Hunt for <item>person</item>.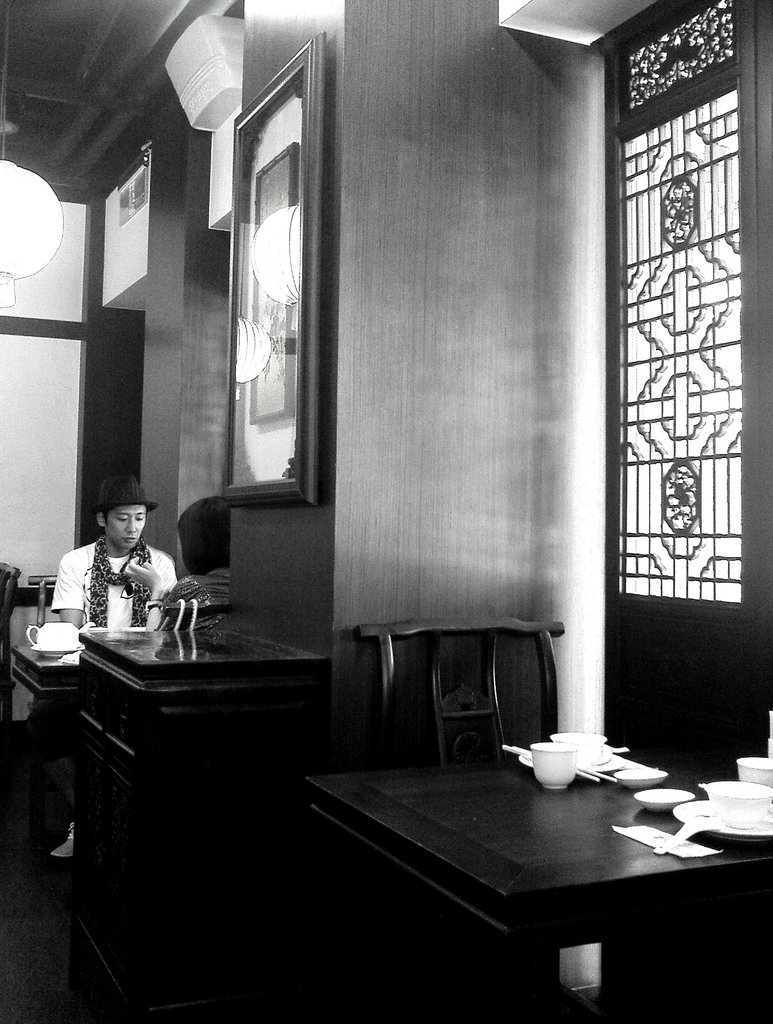
Hunted down at [x1=46, y1=472, x2=181, y2=860].
